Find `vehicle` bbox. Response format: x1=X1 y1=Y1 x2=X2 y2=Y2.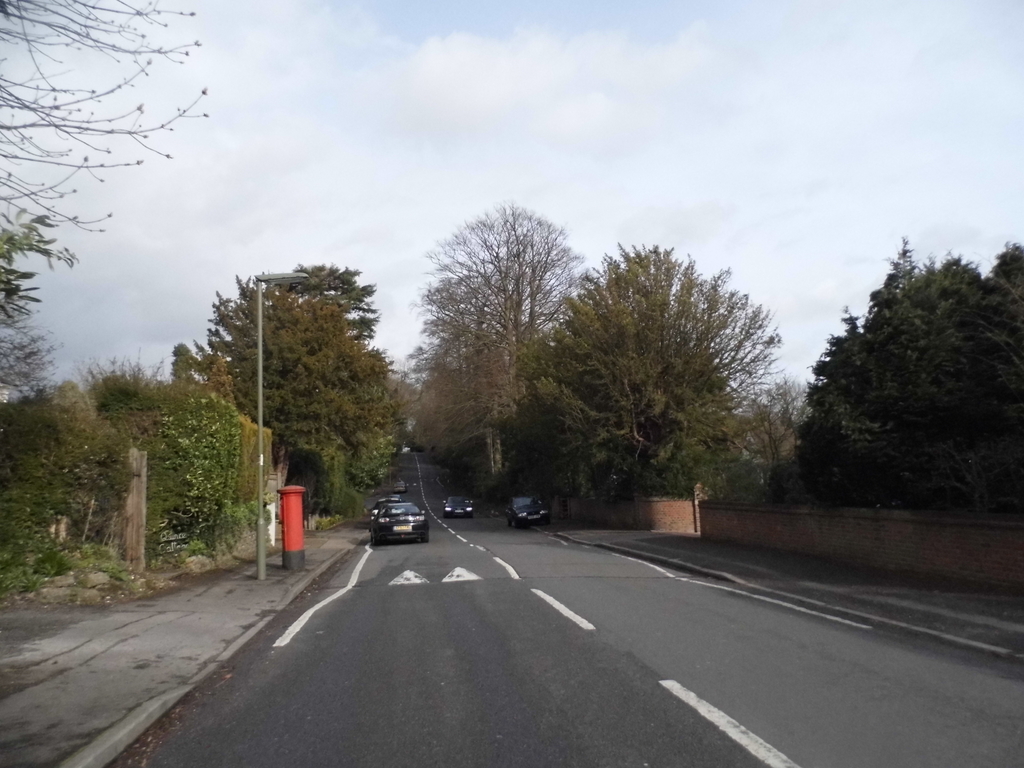
x1=393 y1=478 x2=406 y2=495.
